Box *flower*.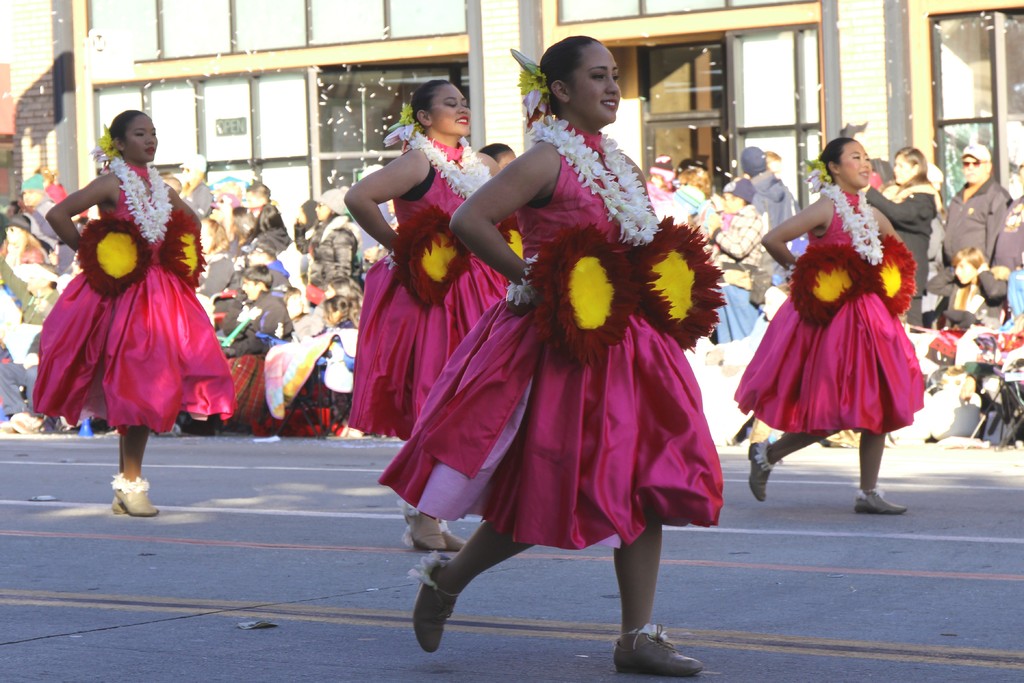
rect(79, 215, 152, 298).
